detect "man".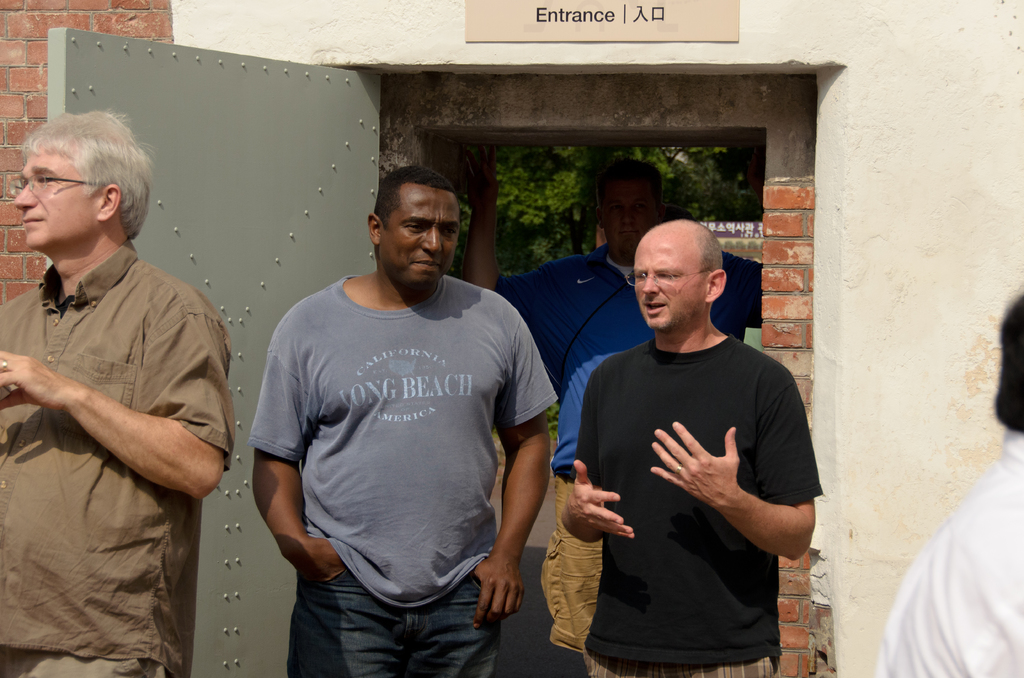
Detected at x1=253, y1=166, x2=584, y2=677.
